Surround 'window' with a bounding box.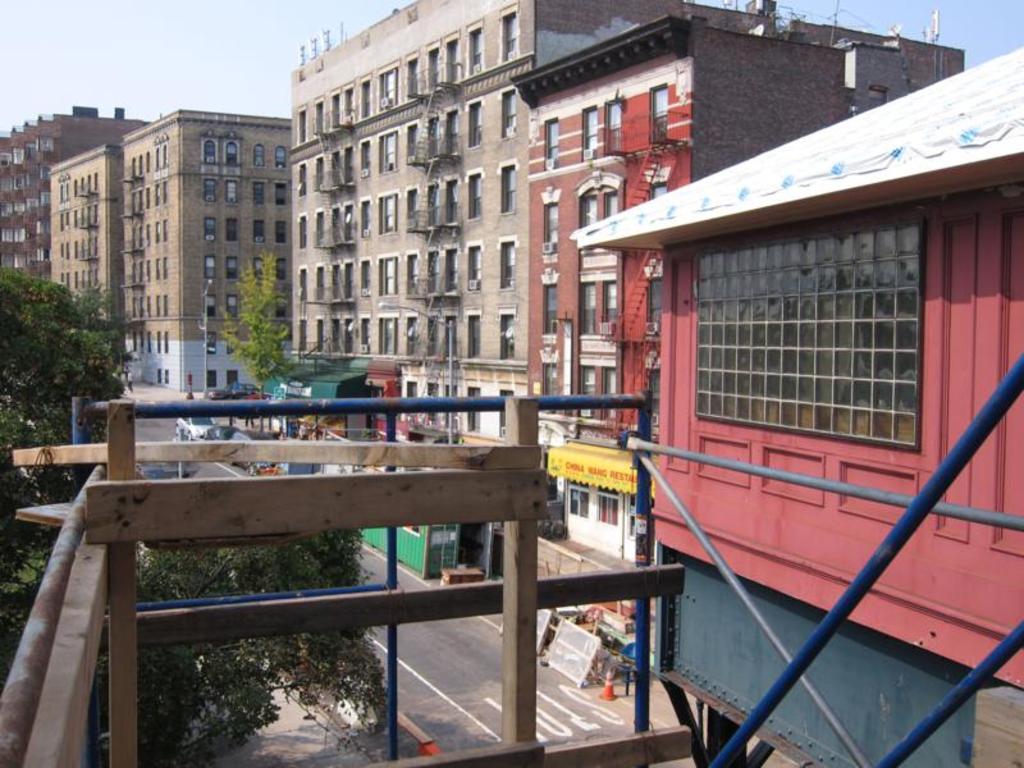
crop(301, 320, 307, 355).
